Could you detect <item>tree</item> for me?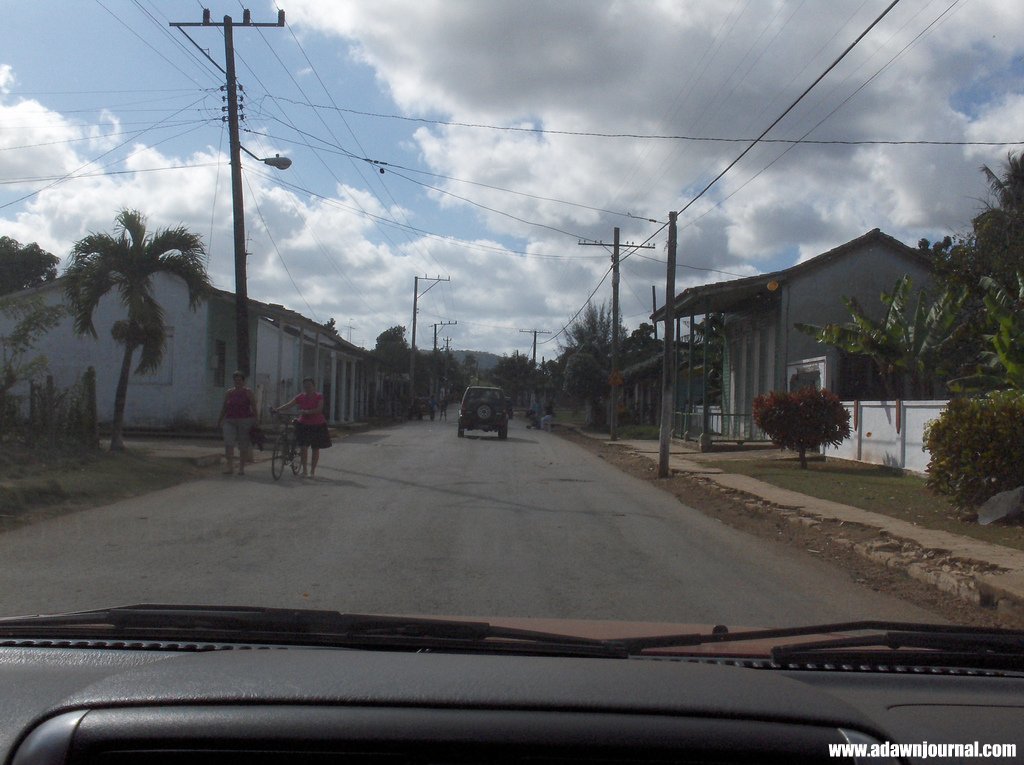
Detection result: crop(529, 311, 619, 443).
